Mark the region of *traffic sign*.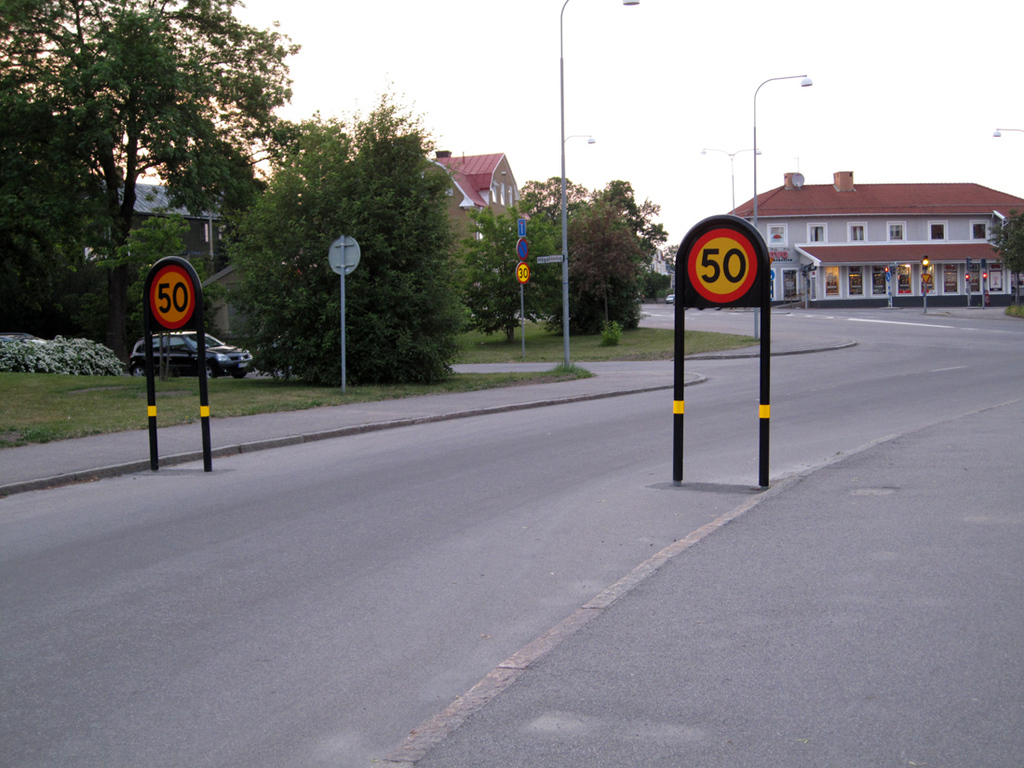
Region: rect(514, 262, 532, 286).
